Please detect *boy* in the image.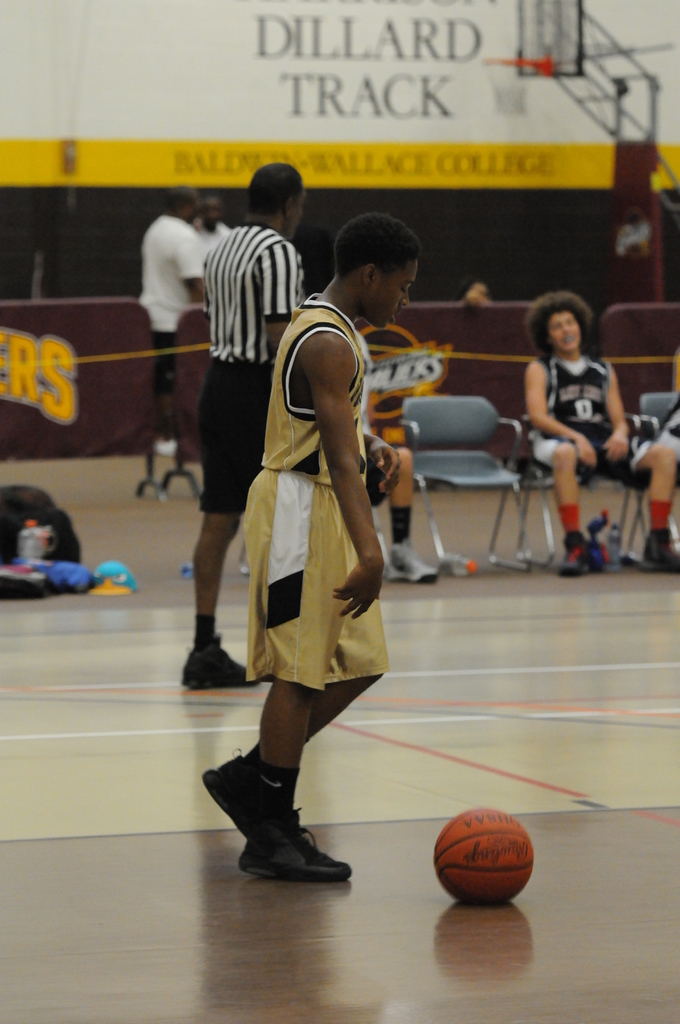
box=[200, 234, 422, 846].
